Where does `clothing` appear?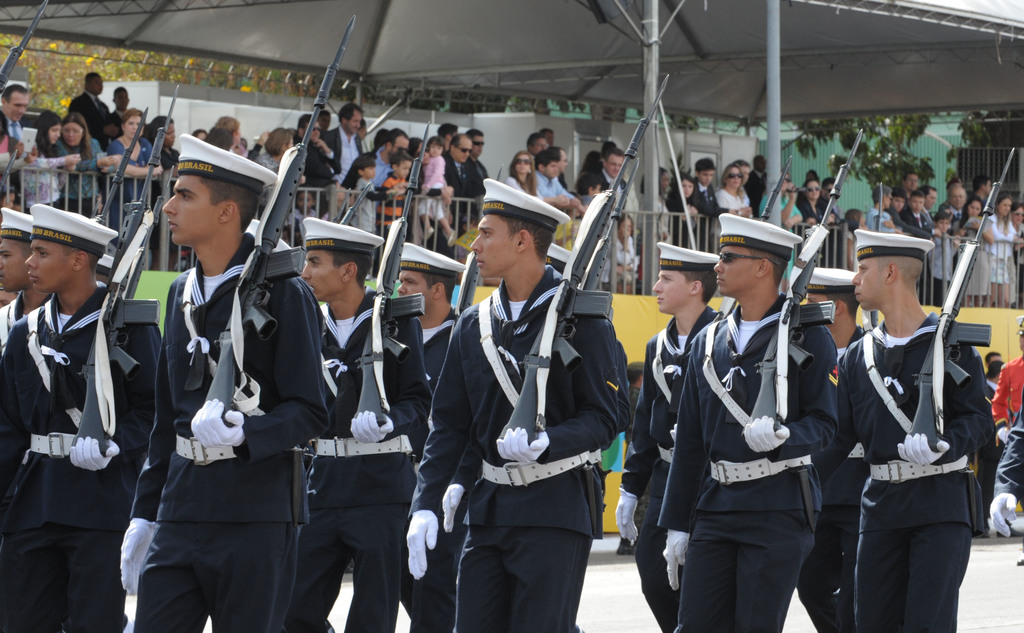
Appears at [x1=18, y1=133, x2=63, y2=211].
